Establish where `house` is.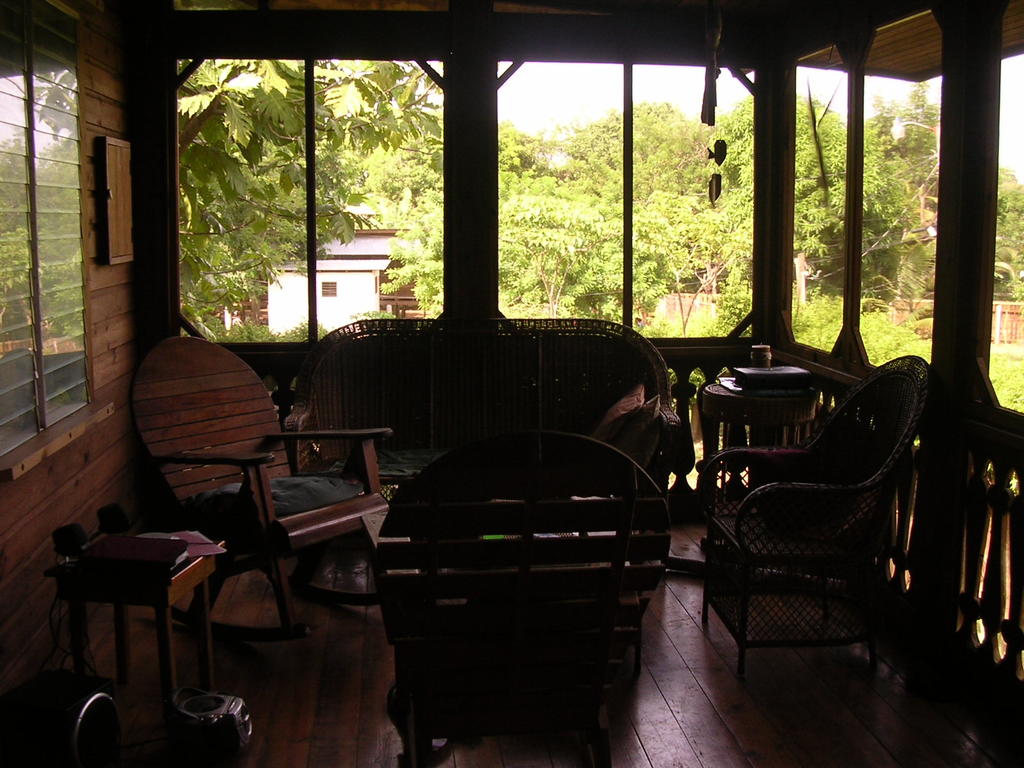
Established at bbox(237, 216, 424, 347).
